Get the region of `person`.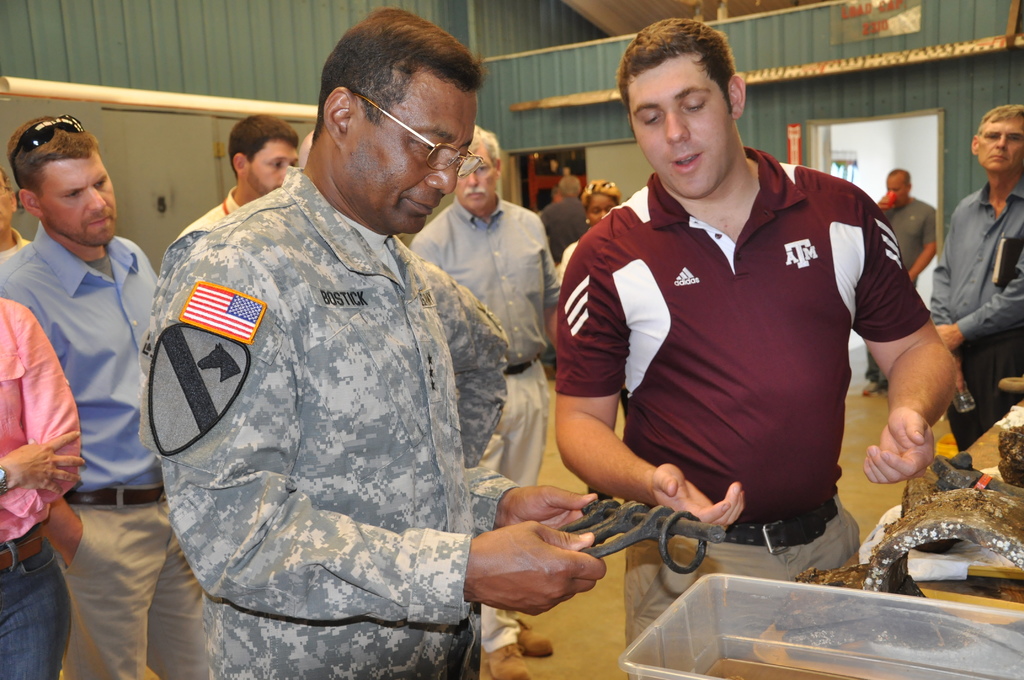
[left=549, top=175, right=621, bottom=298].
